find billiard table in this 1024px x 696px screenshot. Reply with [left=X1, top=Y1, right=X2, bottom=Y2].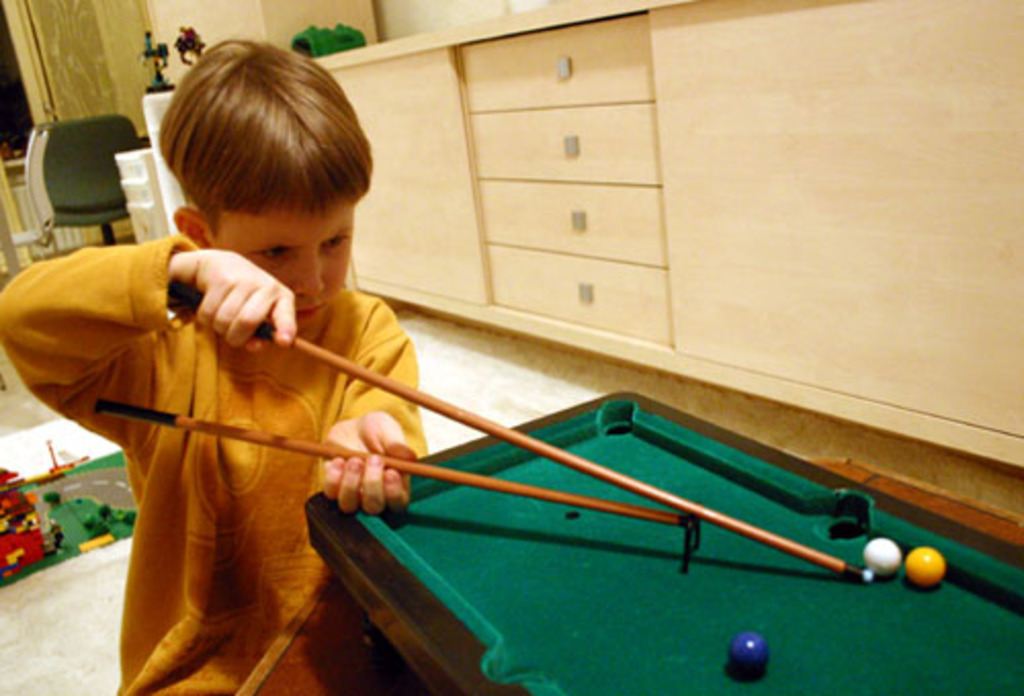
[left=303, top=389, right=1022, bottom=694].
